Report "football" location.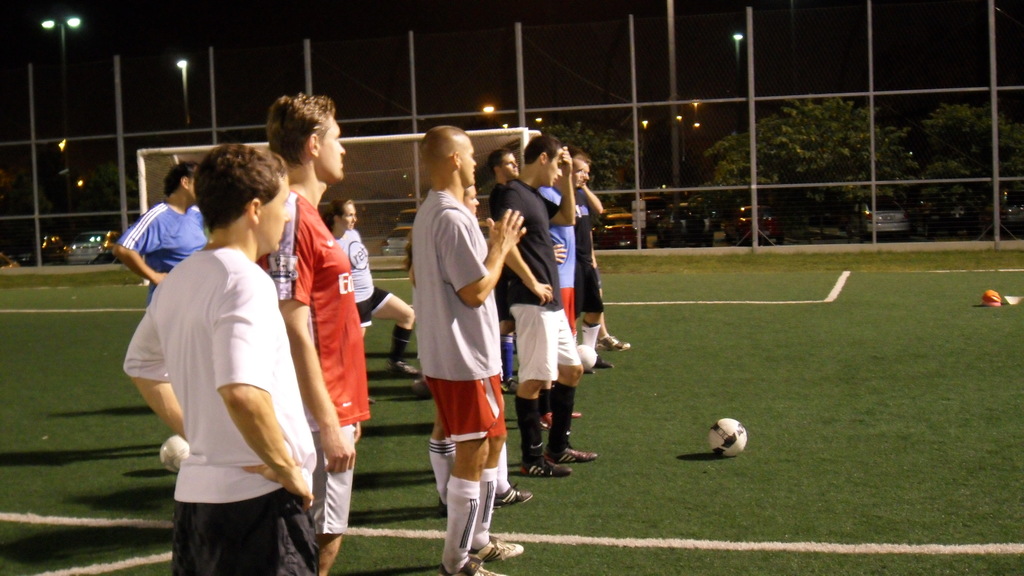
Report: rect(156, 434, 191, 469).
